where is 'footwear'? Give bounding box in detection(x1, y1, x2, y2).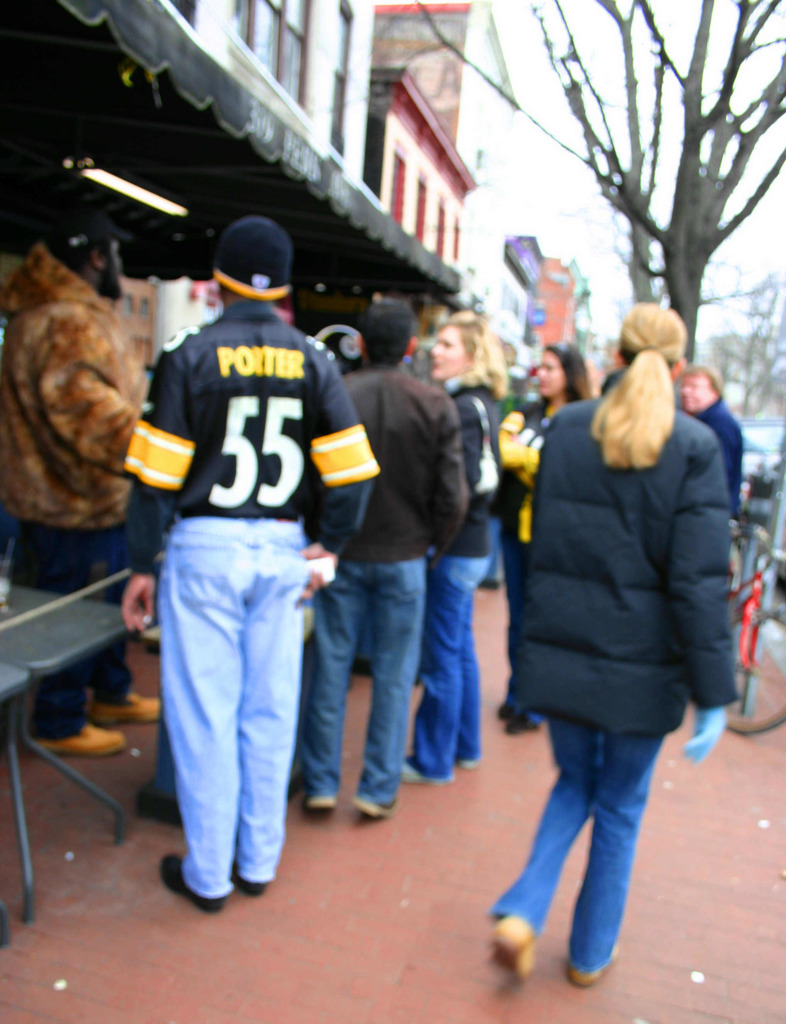
detection(488, 915, 537, 983).
